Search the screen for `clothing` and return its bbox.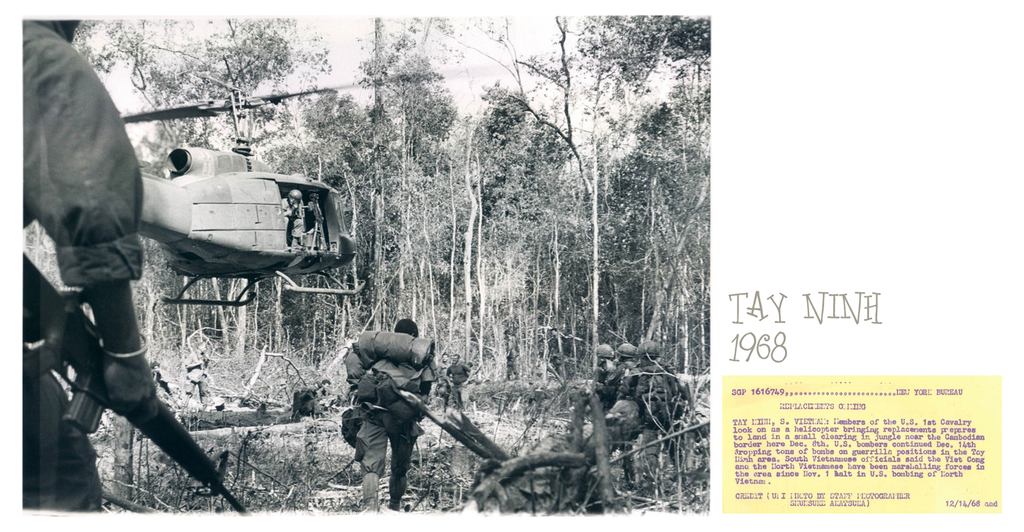
Found: (left=434, top=381, right=450, bottom=403).
